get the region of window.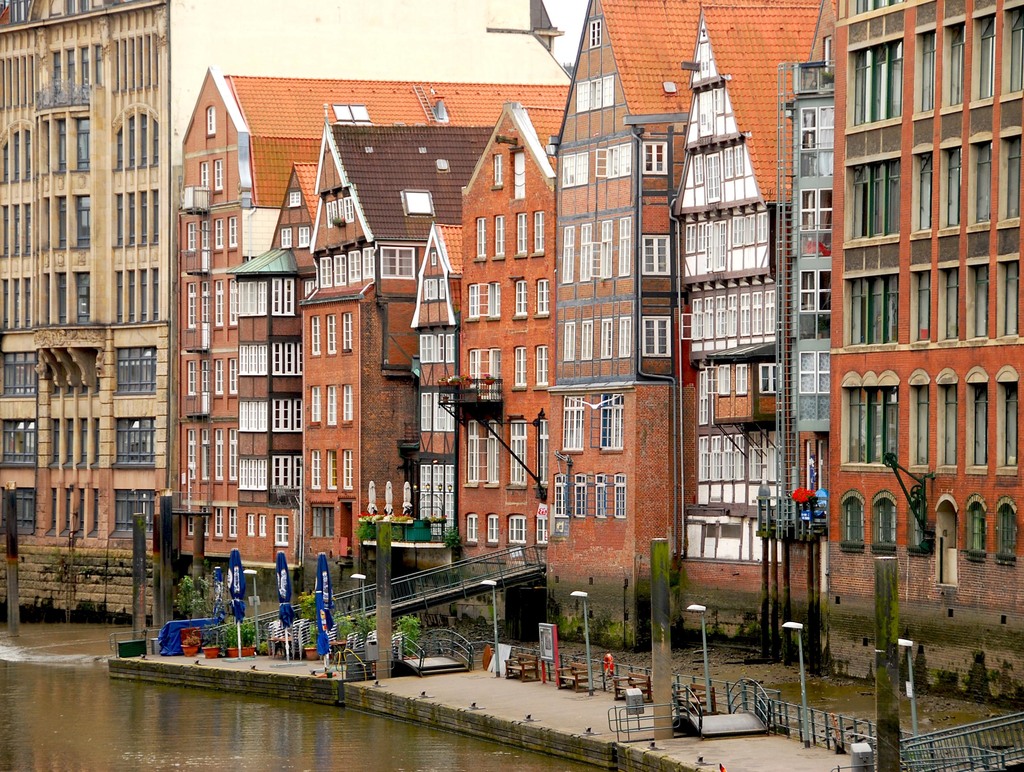
725/141/733/173.
